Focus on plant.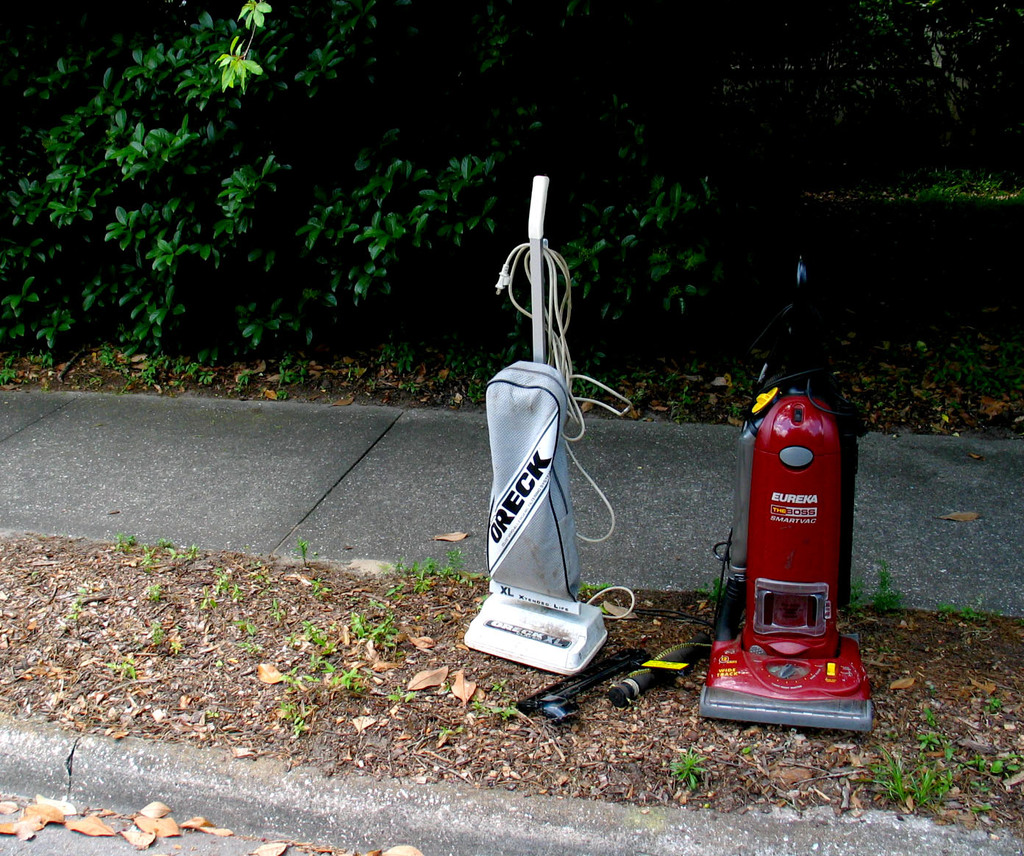
Focused at 64,583,92,618.
